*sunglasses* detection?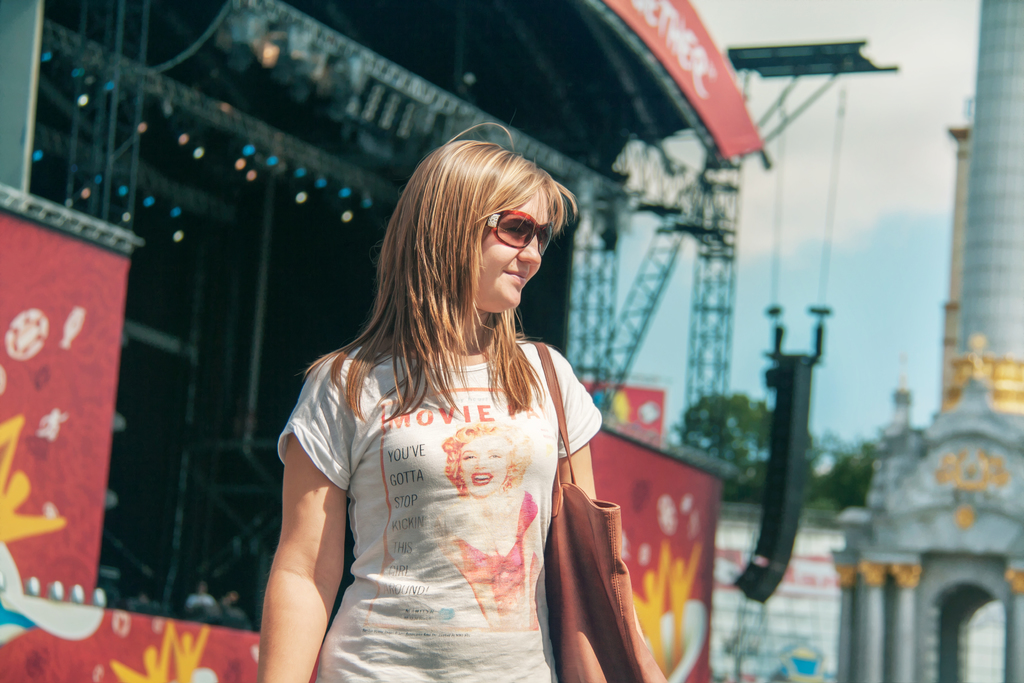
bbox=(481, 207, 561, 259)
